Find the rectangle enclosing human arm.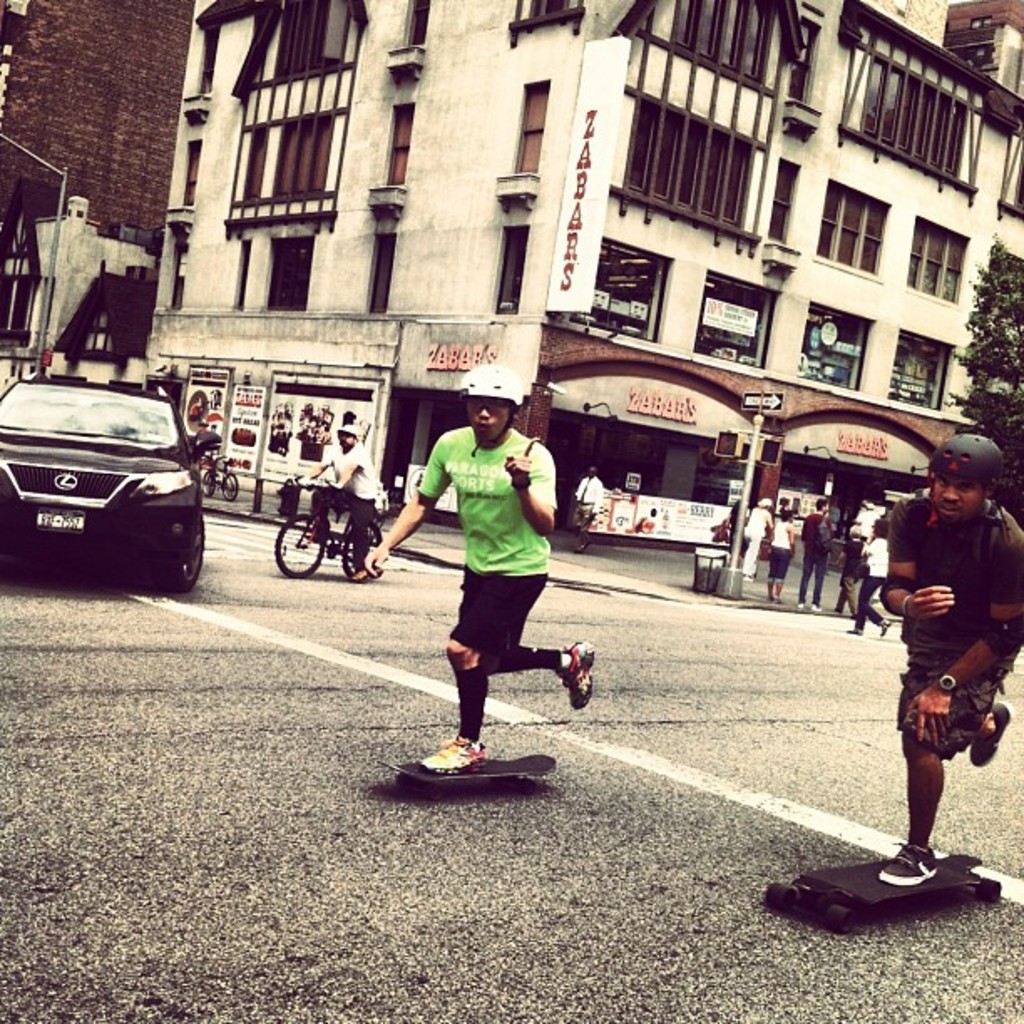
<bbox>781, 520, 796, 556</bbox>.
